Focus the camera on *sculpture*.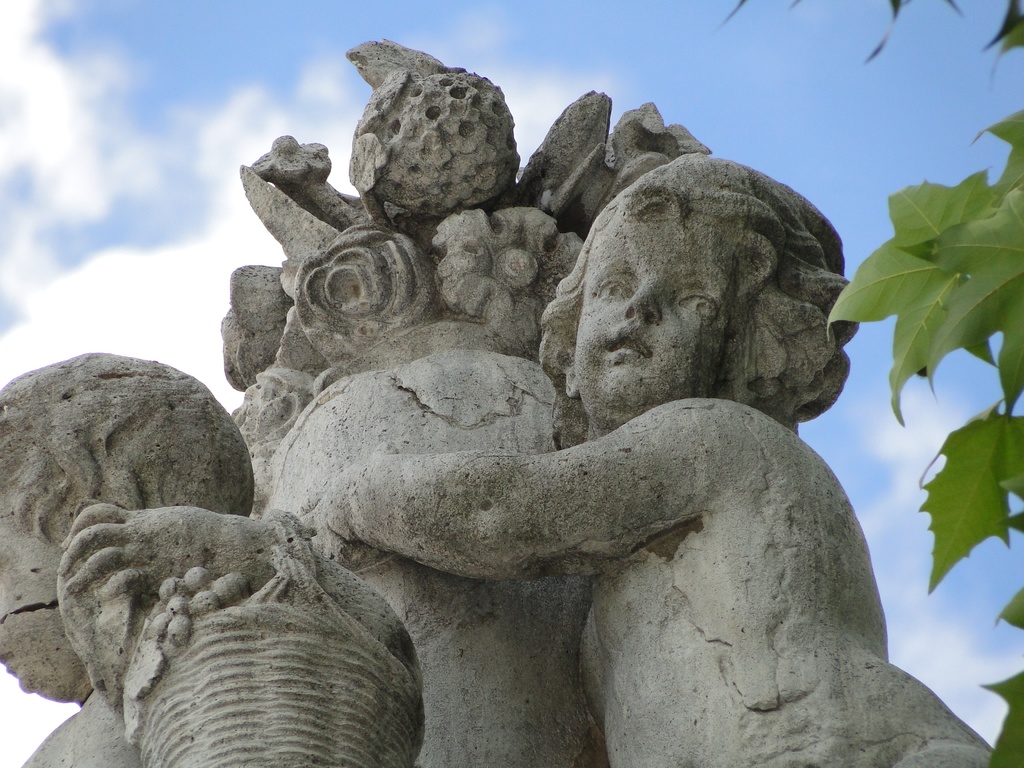
Focus region: <box>294,145,1005,767</box>.
